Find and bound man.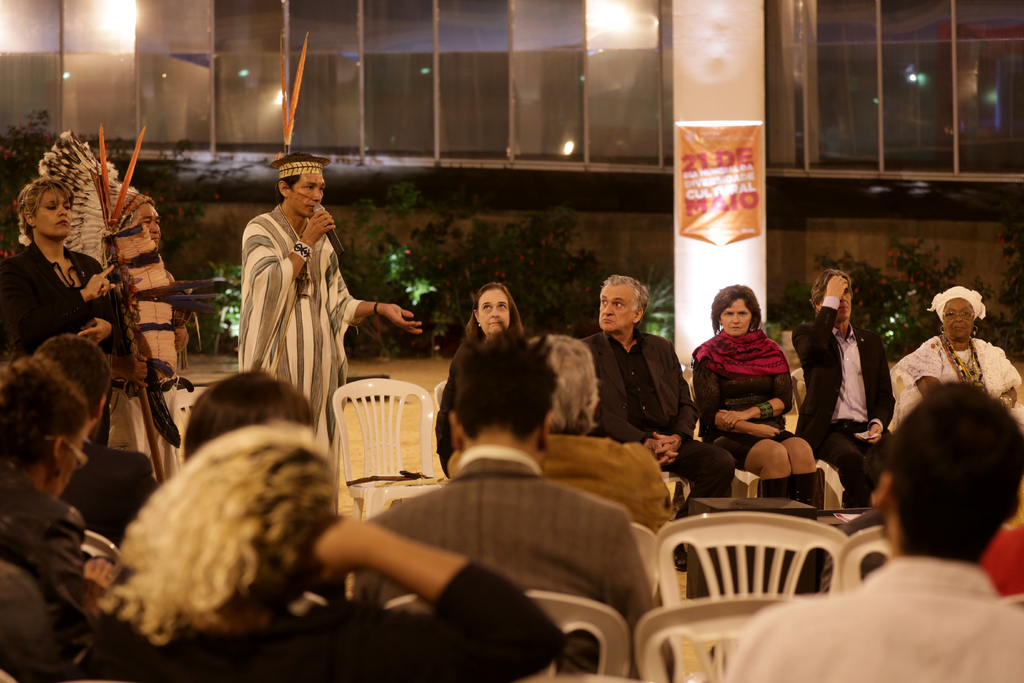
Bound: left=788, top=266, right=899, bottom=517.
